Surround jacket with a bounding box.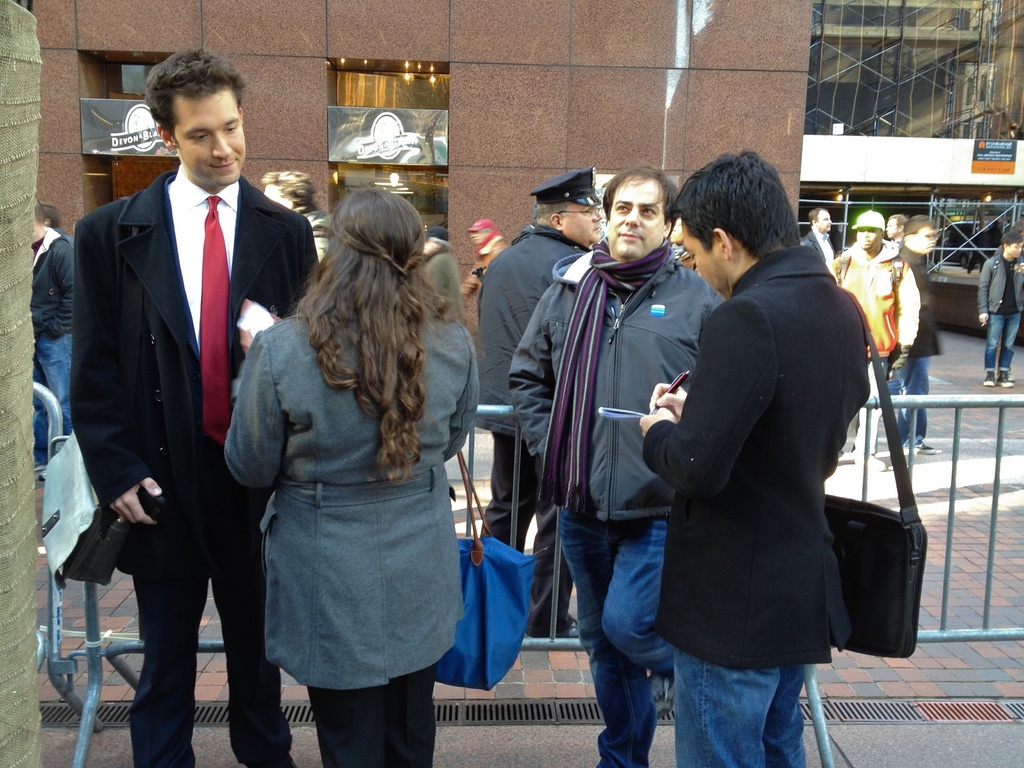
[left=495, top=252, right=734, bottom=548].
